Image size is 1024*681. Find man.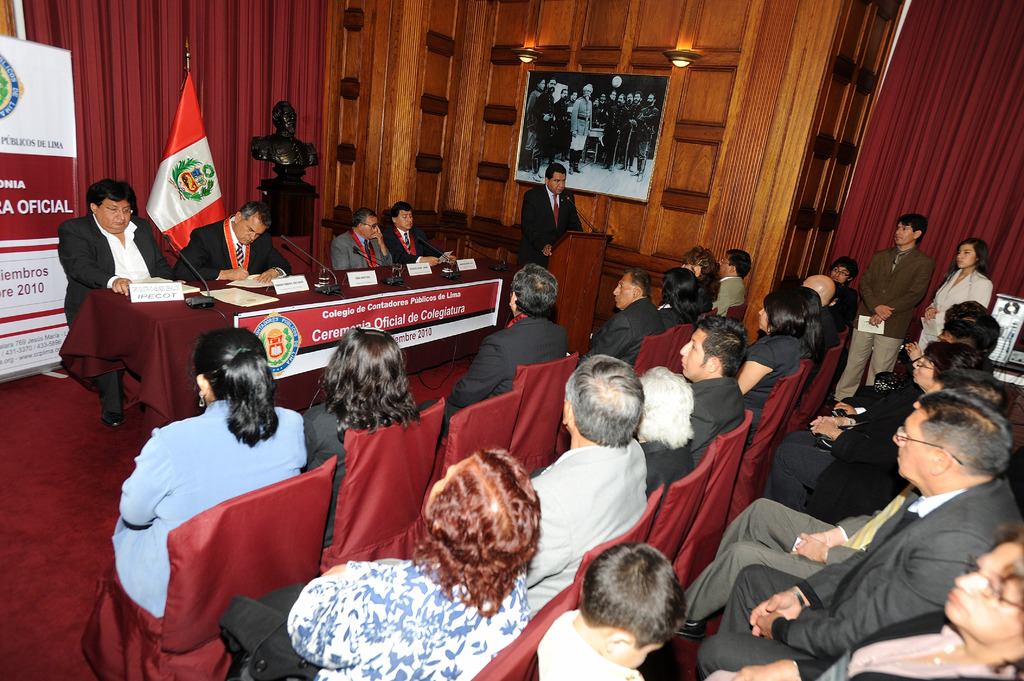
{"x1": 830, "y1": 210, "x2": 939, "y2": 406}.
